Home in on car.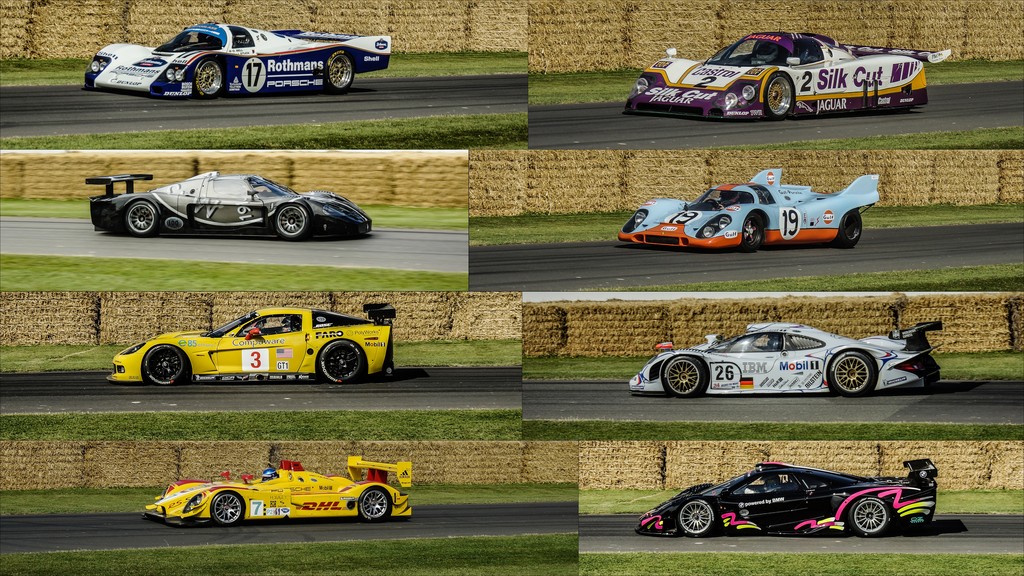
Homed in at crop(619, 170, 885, 253).
